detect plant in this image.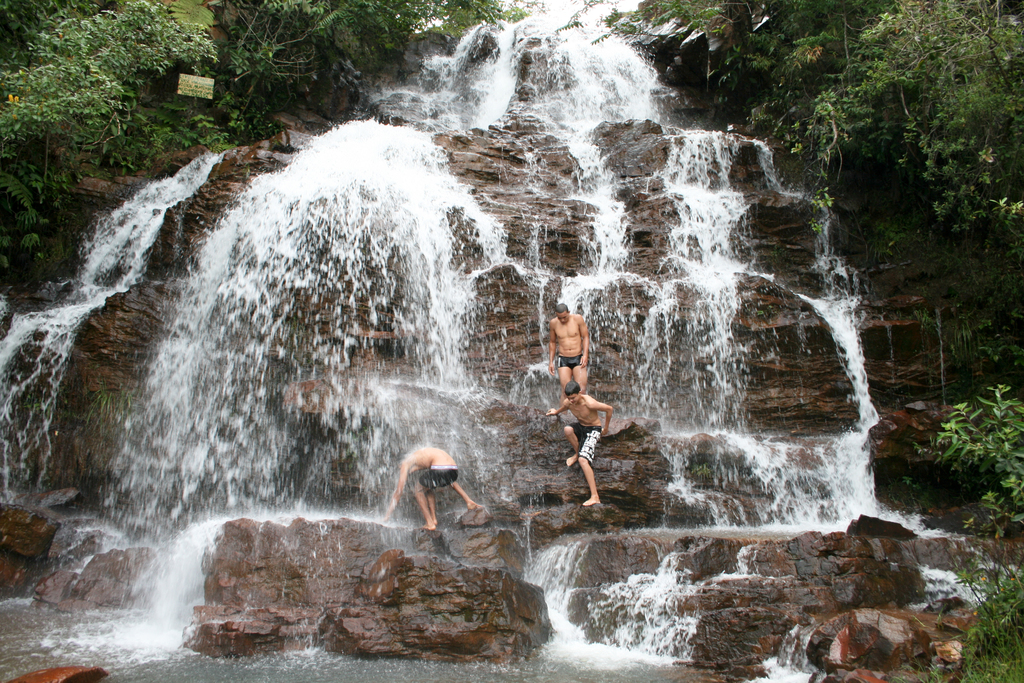
Detection: 0:160:61:278.
